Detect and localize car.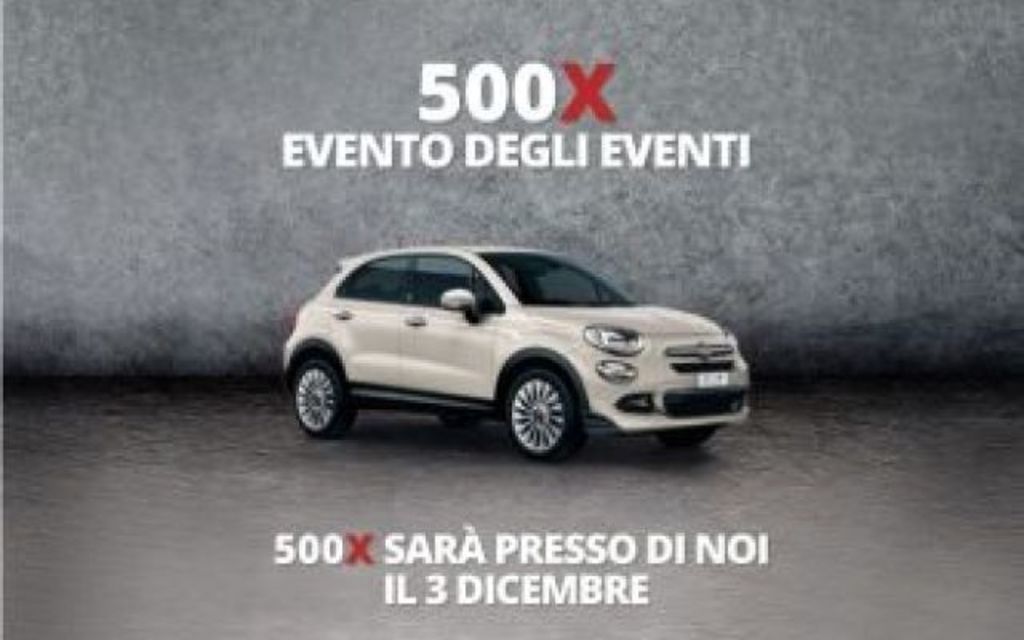
Localized at locate(267, 235, 750, 459).
